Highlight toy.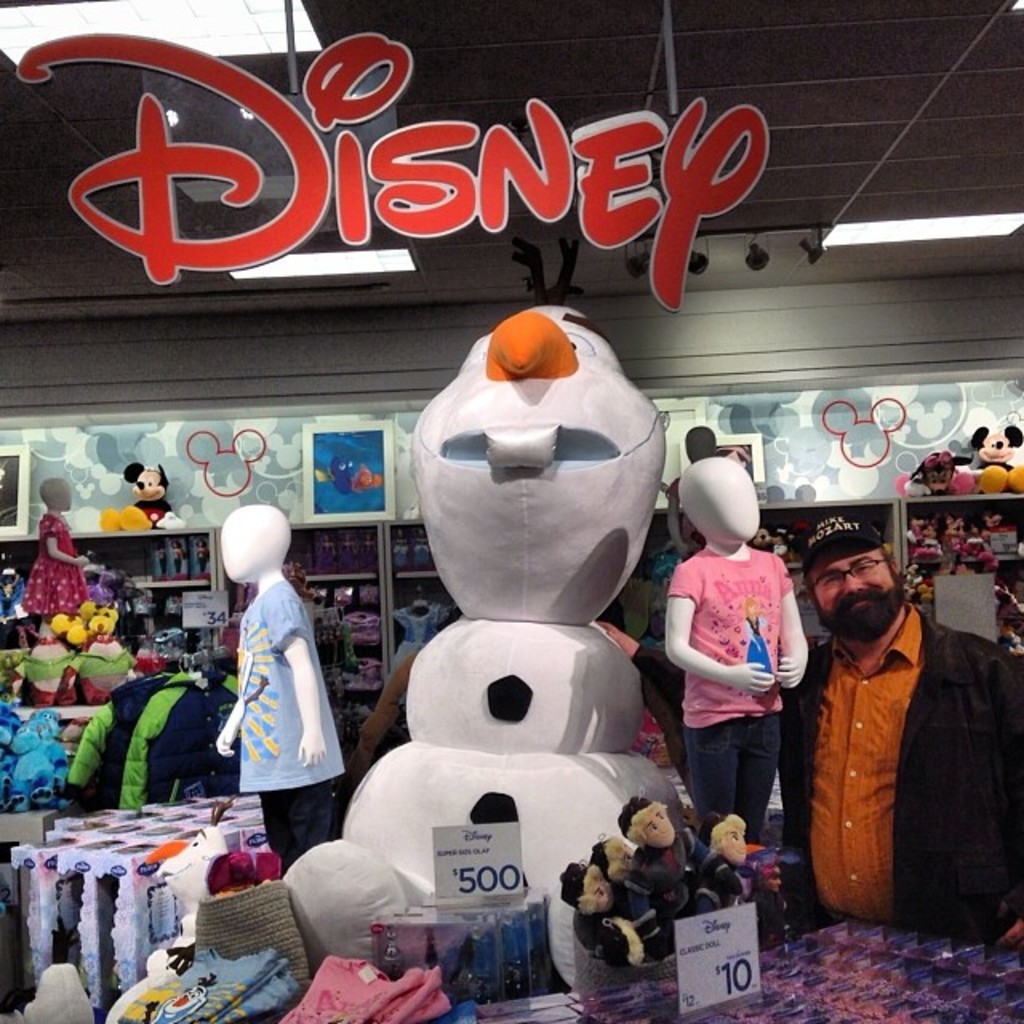
Highlighted region: left=592, top=834, right=667, bottom=944.
